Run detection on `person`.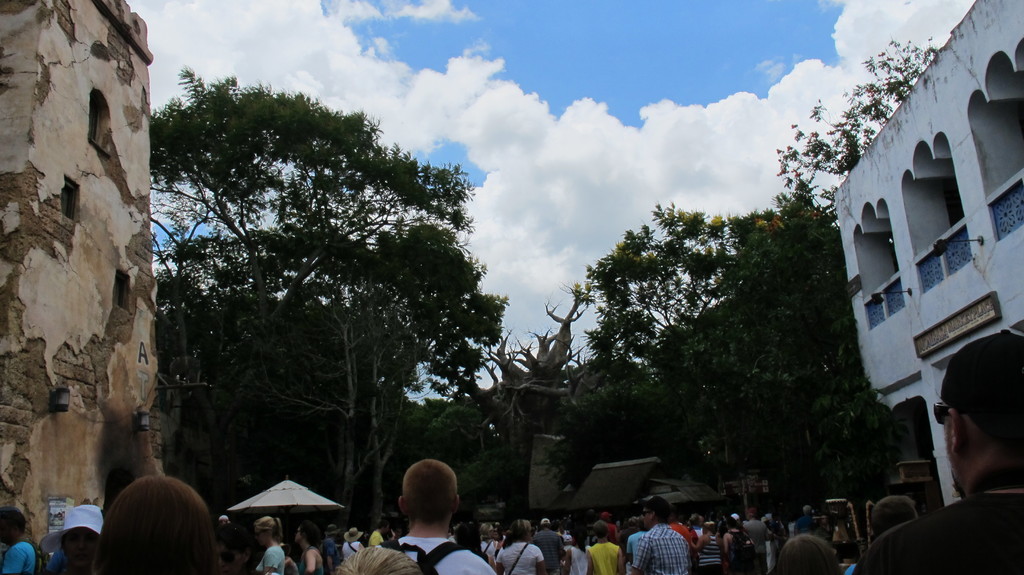
Result: (376, 446, 475, 560).
